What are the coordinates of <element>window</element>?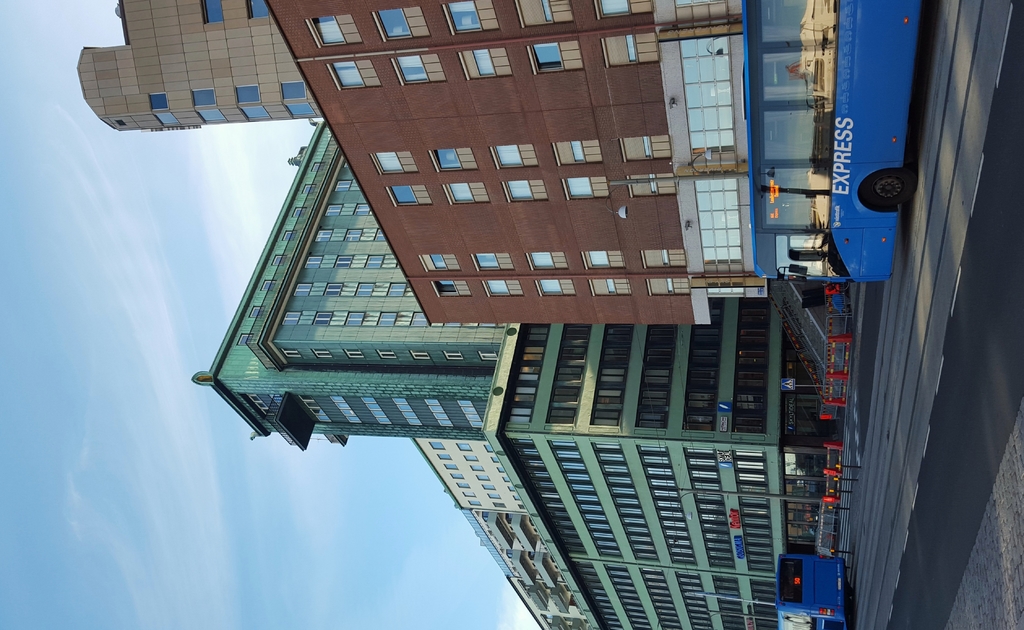
x1=632, y1=172, x2=674, y2=195.
